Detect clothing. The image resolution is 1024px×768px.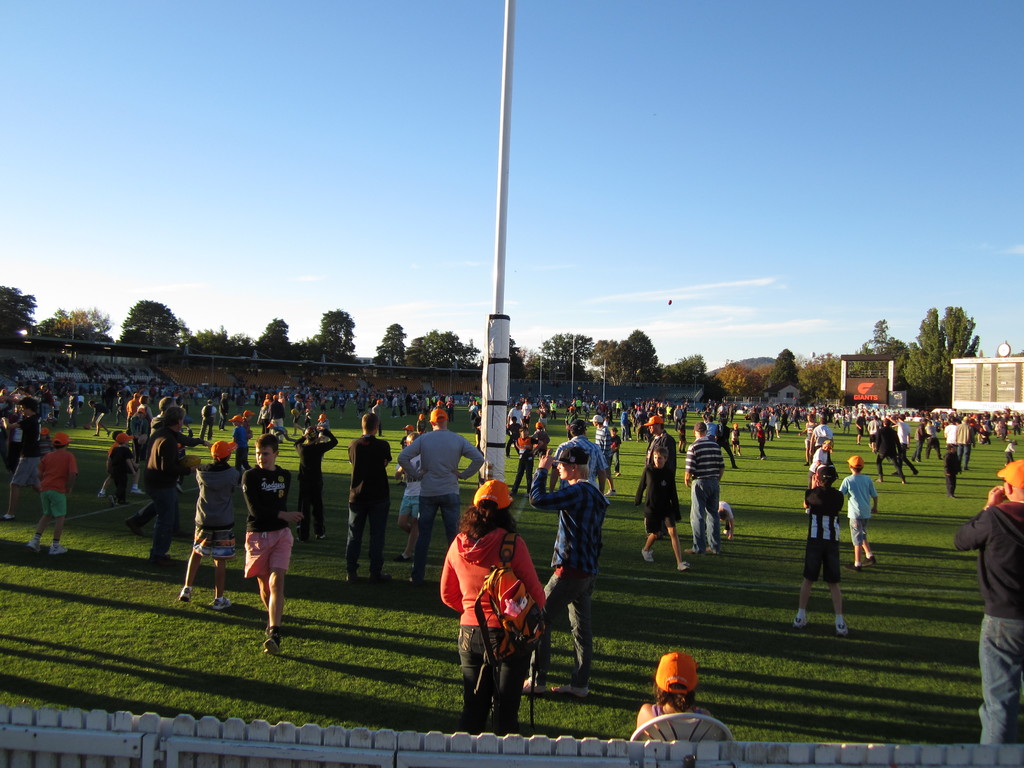
<region>804, 421, 817, 441</region>.
